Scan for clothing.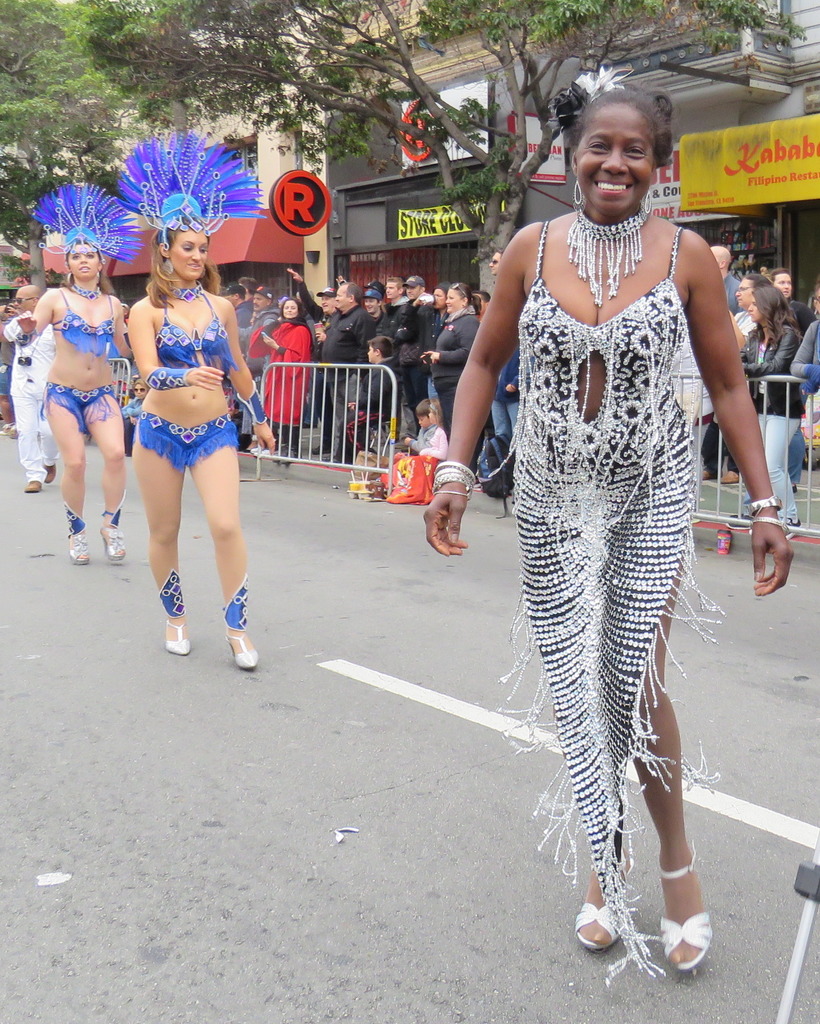
Scan result: [494, 349, 521, 447].
